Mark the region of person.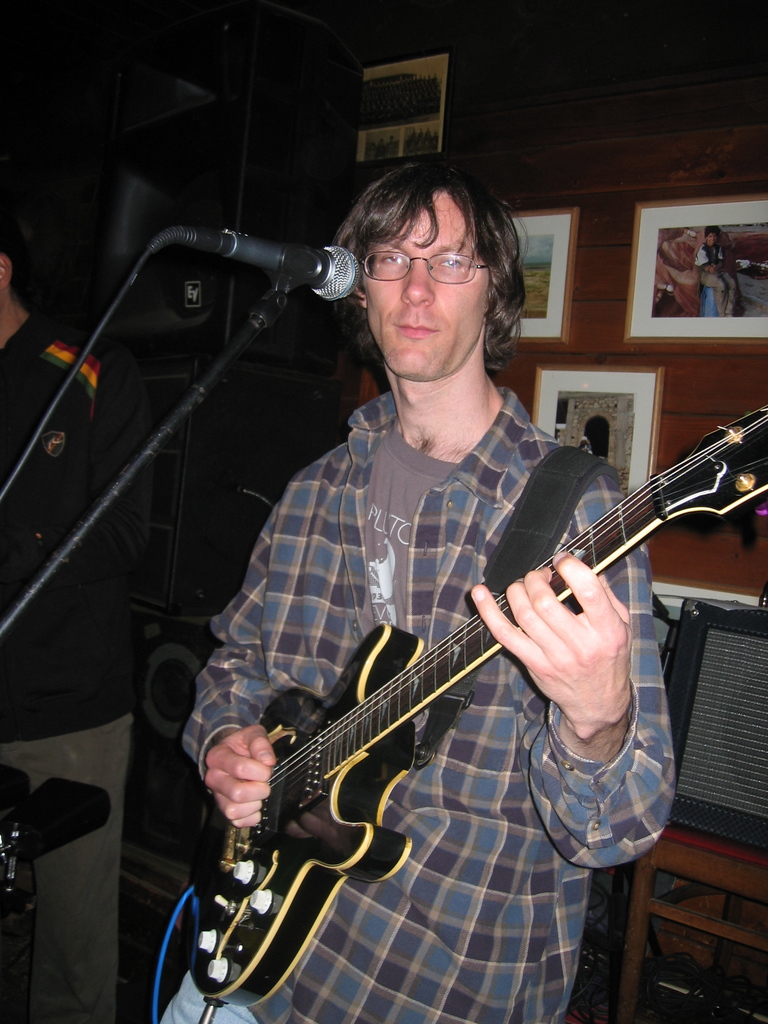
Region: (x1=151, y1=155, x2=683, y2=1023).
